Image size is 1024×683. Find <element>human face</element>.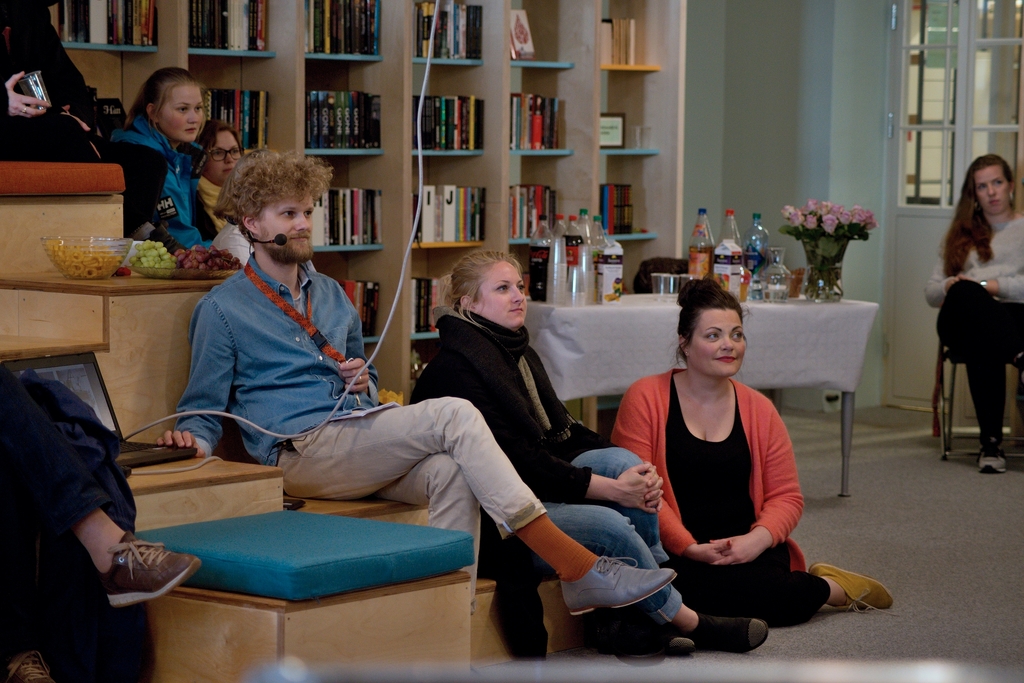
Rect(479, 261, 525, 328).
